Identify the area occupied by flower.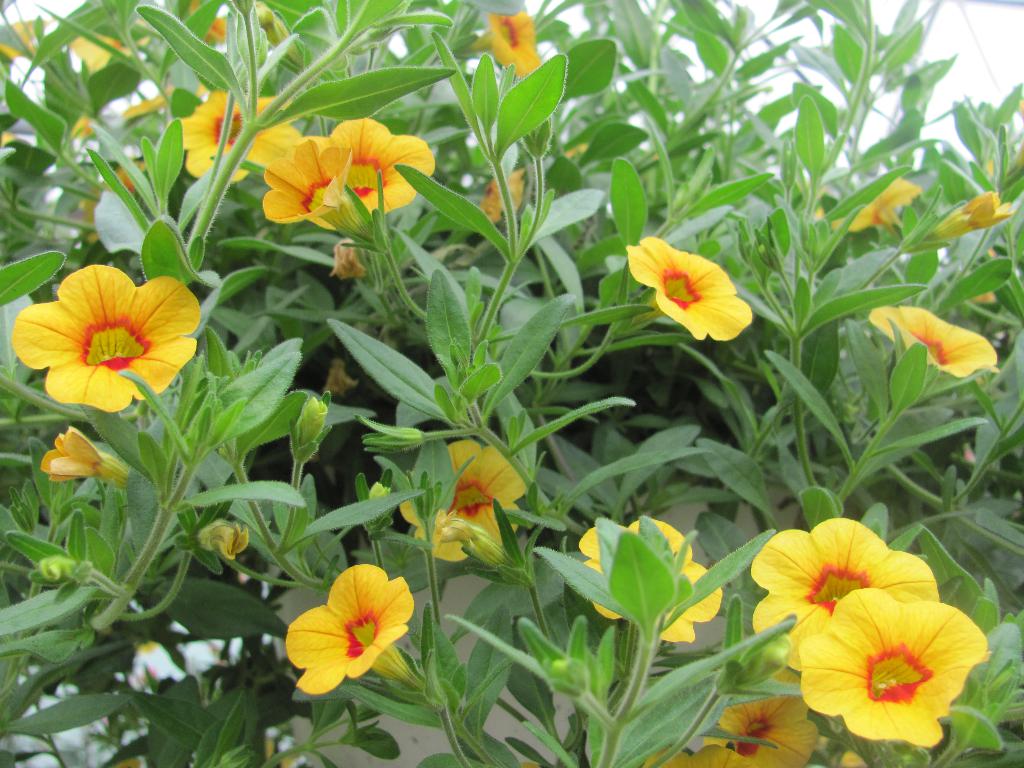
Area: region(313, 115, 436, 216).
